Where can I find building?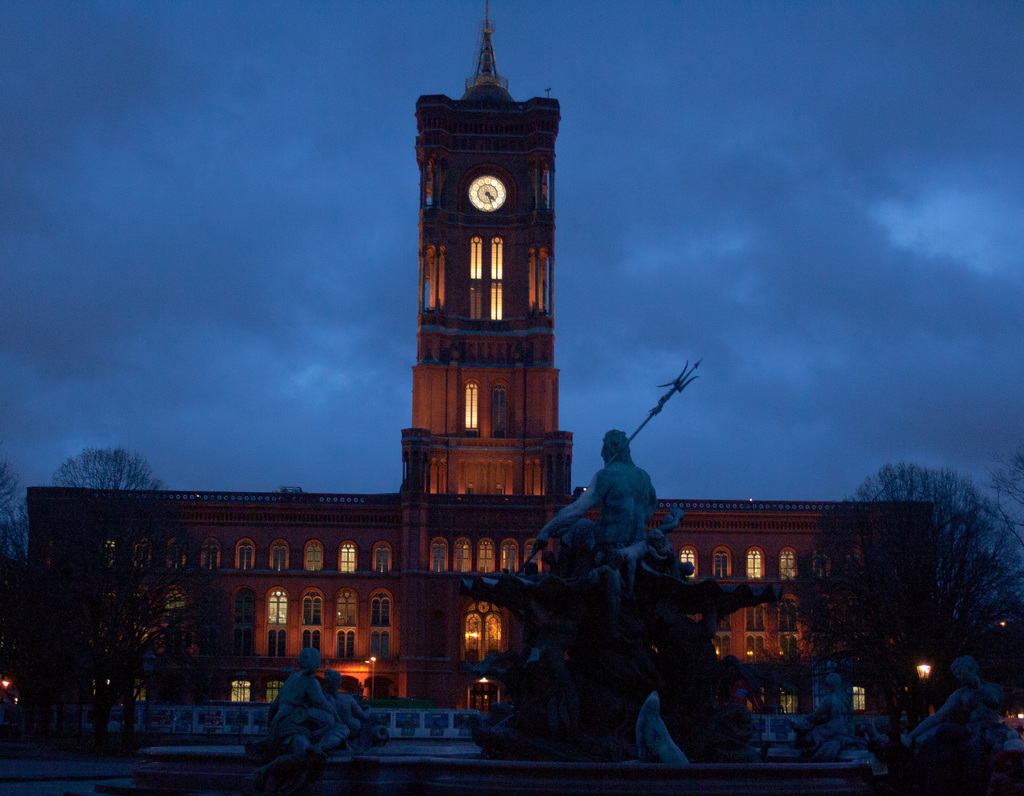
You can find it at <box>27,0,938,716</box>.
